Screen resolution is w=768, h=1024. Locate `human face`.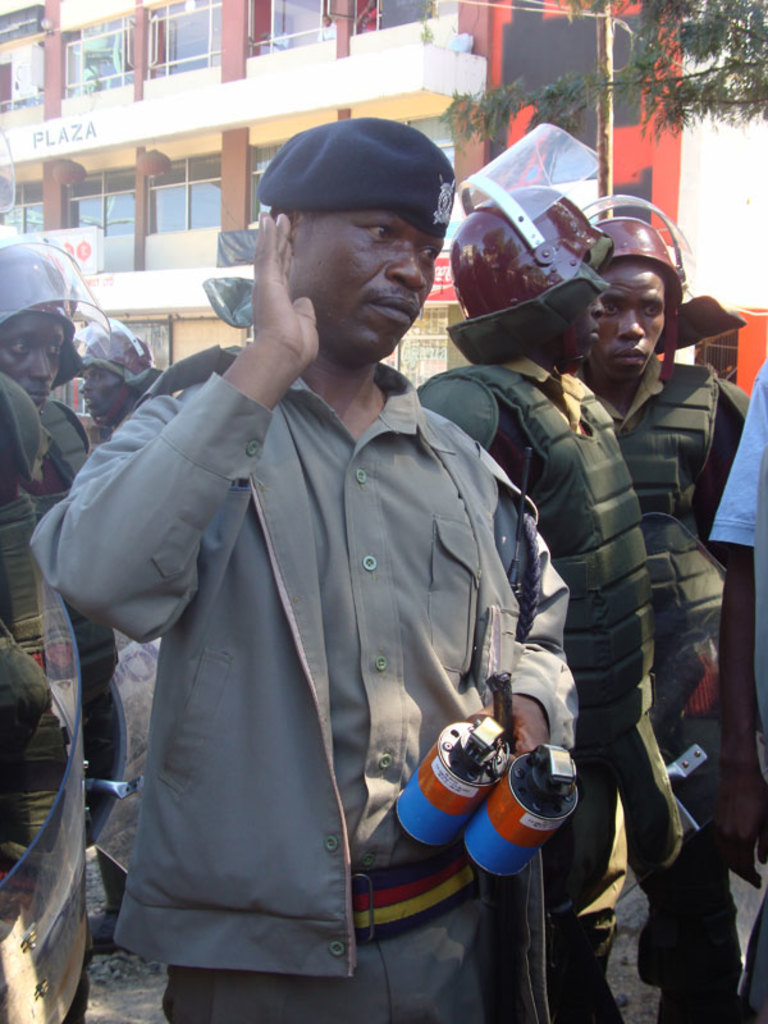
x1=575 y1=296 x2=604 y2=356.
